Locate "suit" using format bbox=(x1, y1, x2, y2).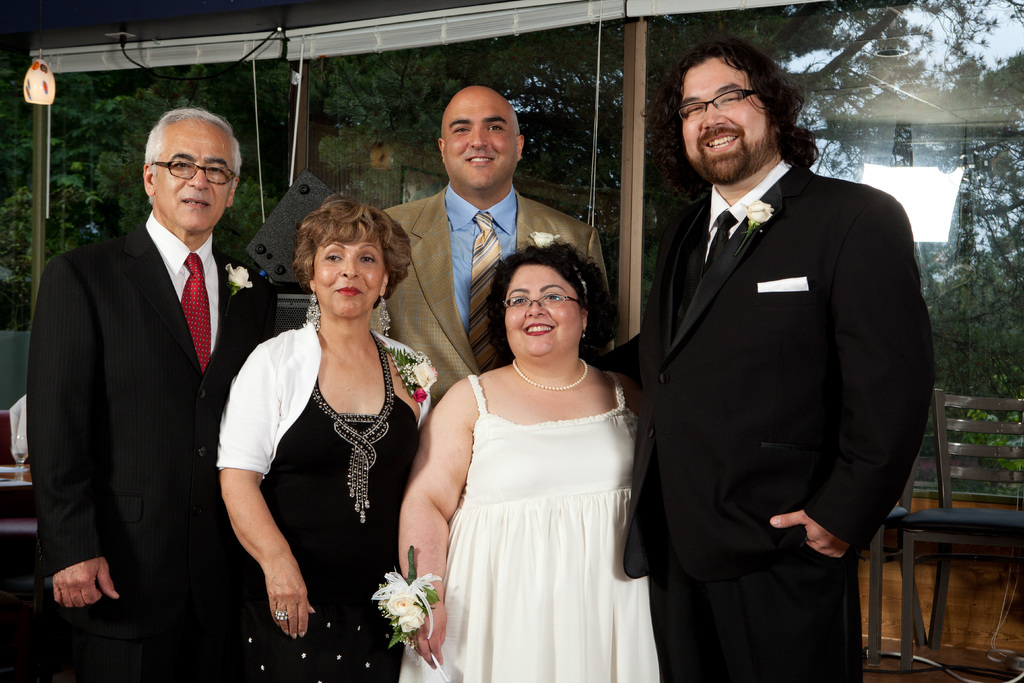
bbox=(31, 203, 283, 673).
